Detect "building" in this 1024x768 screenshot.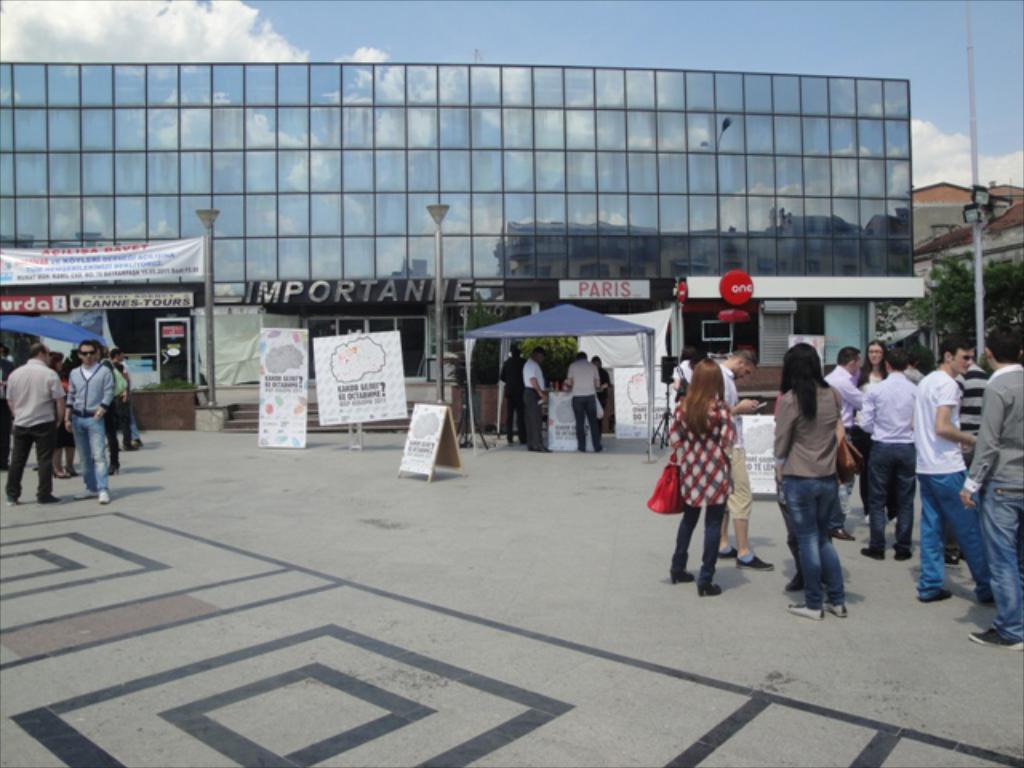
Detection: <region>910, 181, 1019, 326</region>.
